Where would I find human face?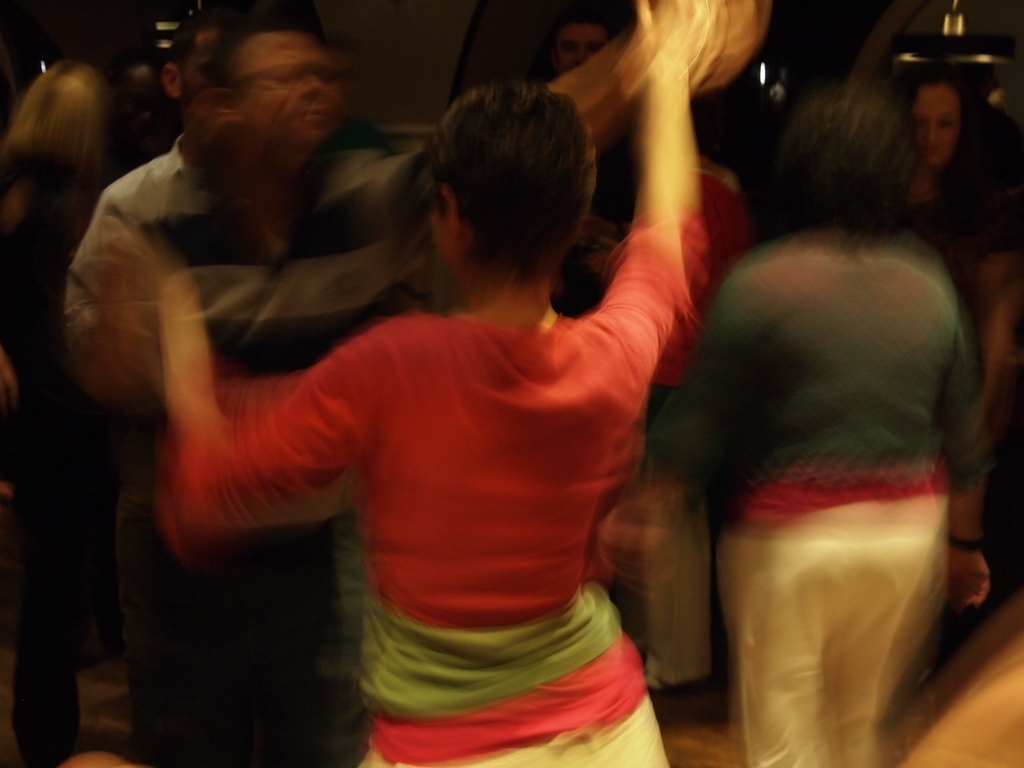
At (x1=235, y1=29, x2=340, y2=150).
